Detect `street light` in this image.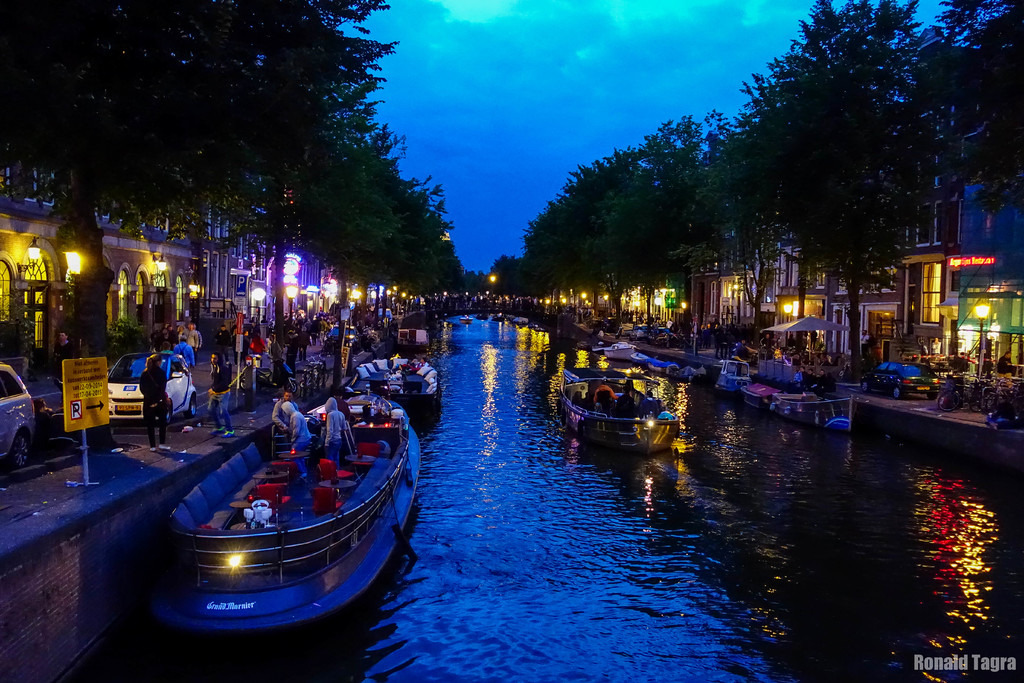
Detection: crop(775, 298, 794, 347).
